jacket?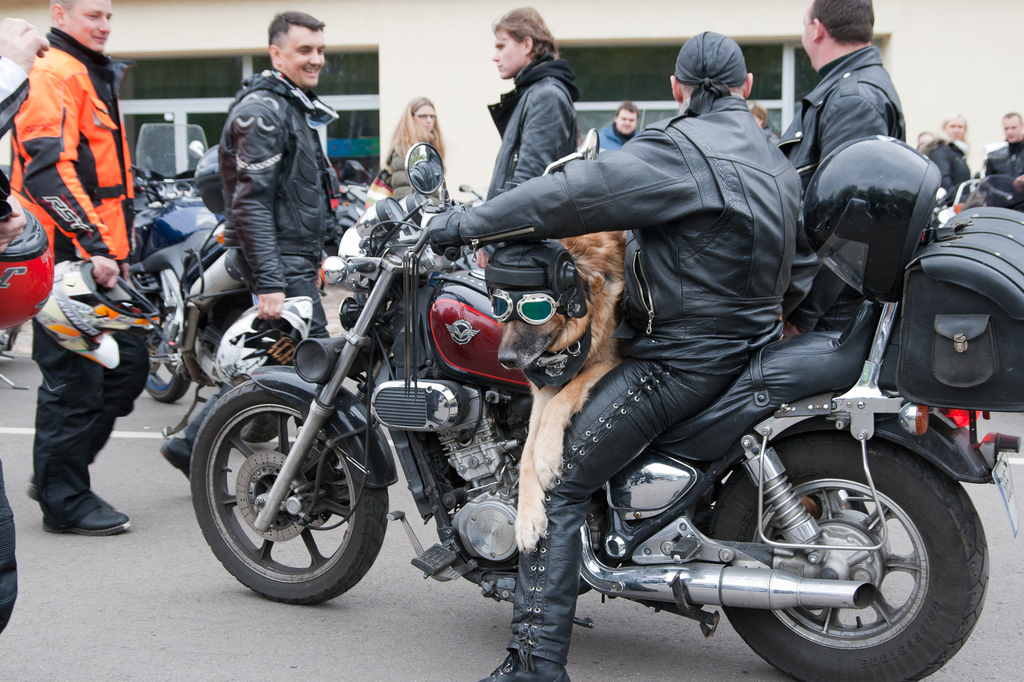
l=770, t=44, r=901, b=183
